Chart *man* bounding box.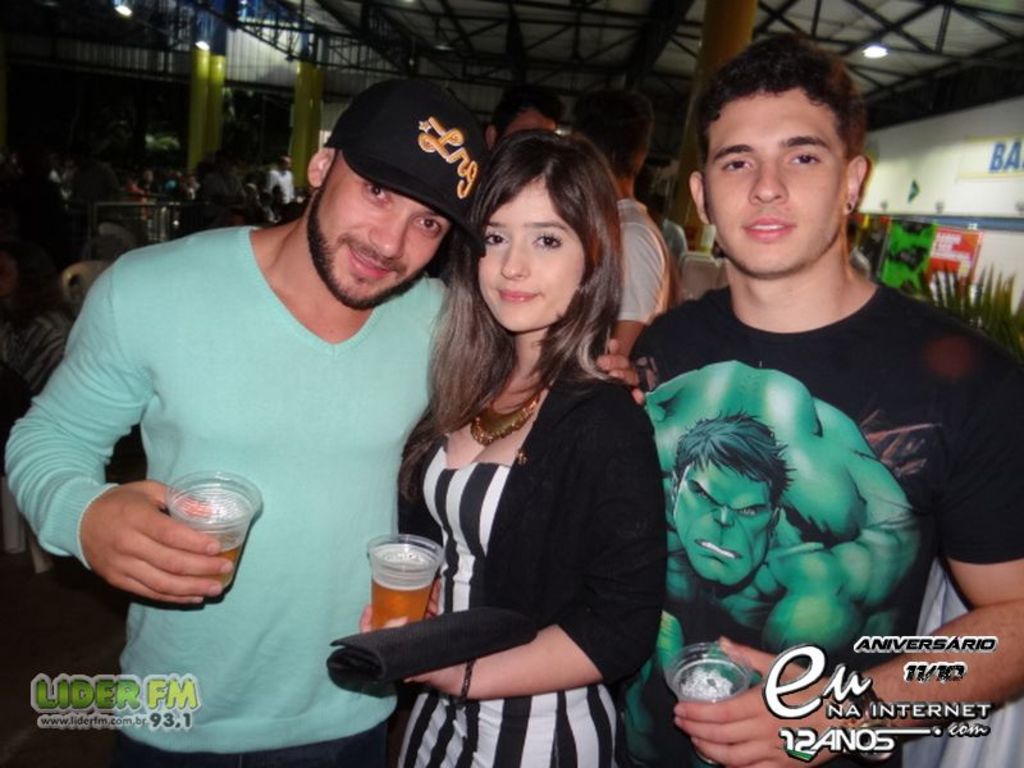
Charted: box(4, 77, 644, 767).
